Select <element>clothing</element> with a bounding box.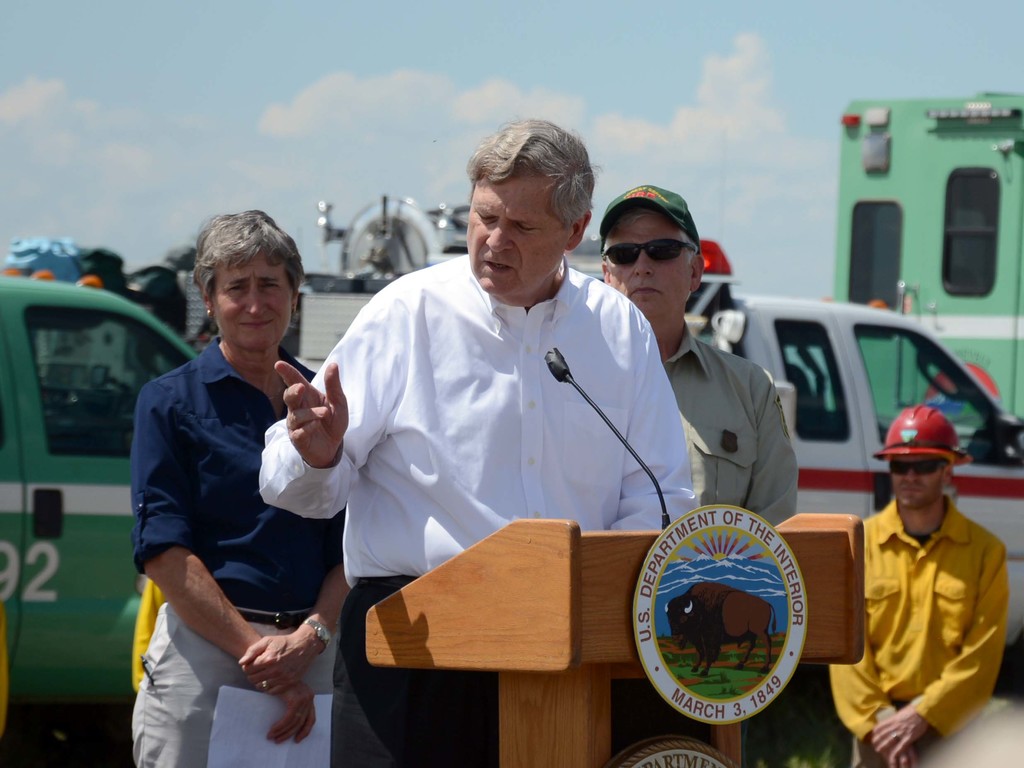
left=659, top=318, right=796, bottom=529.
